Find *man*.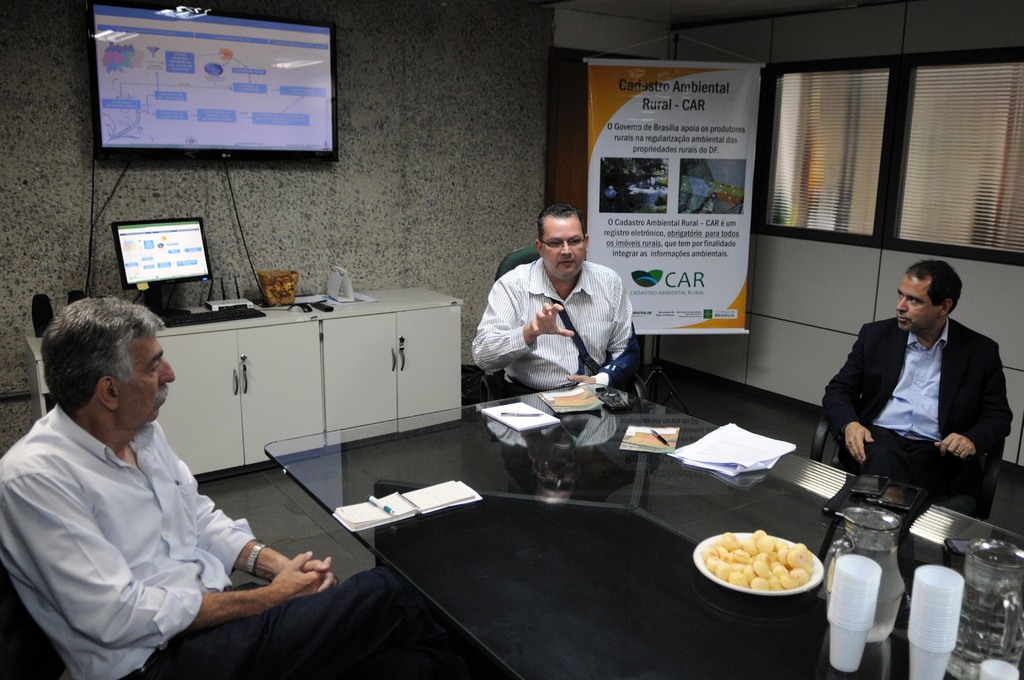
<bbox>0, 296, 441, 677</bbox>.
